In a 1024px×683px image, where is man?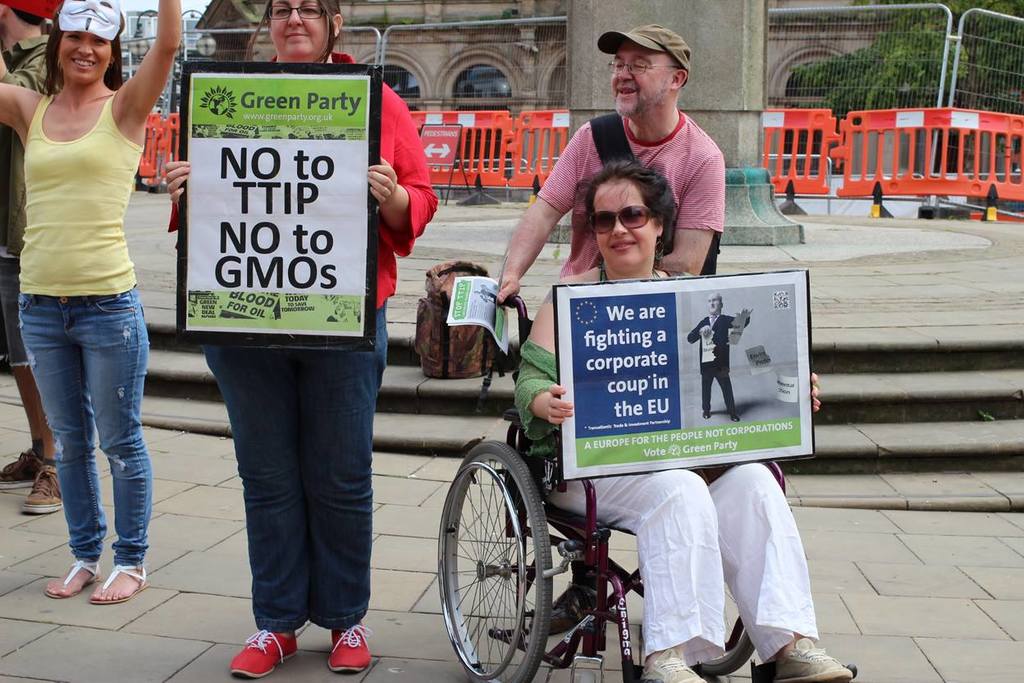
bbox=[0, 0, 80, 519].
